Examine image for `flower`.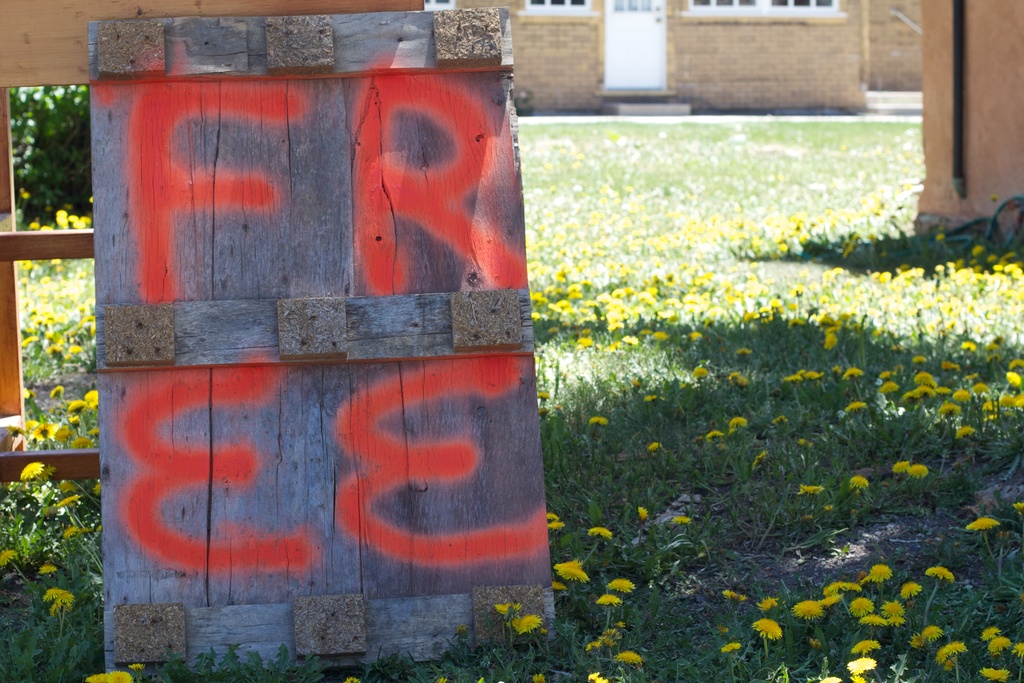
Examination result: select_region(20, 462, 42, 482).
